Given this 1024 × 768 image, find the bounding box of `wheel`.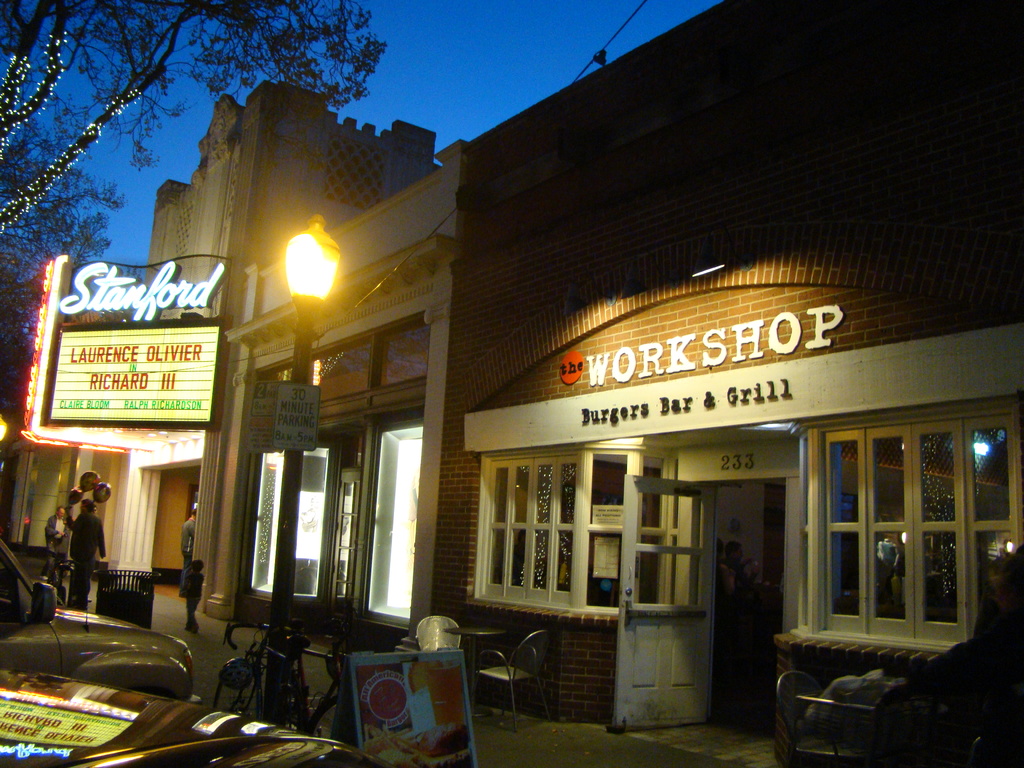
(303,700,345,746).
